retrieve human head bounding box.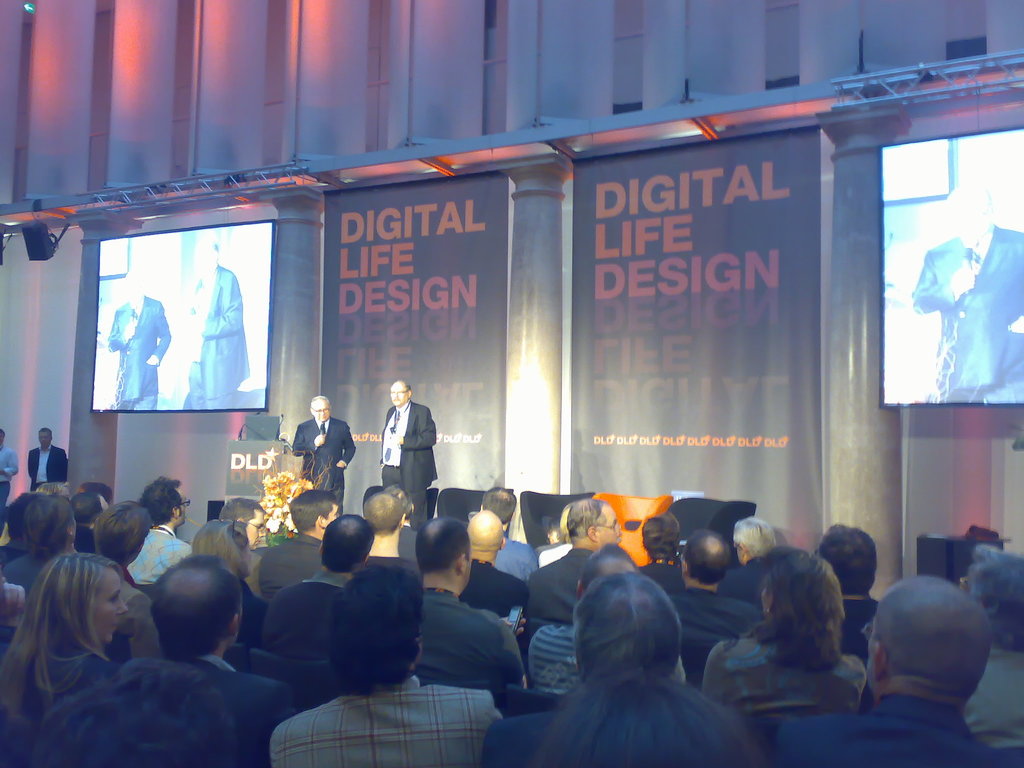
Bounding box: [319,514,376,576].
